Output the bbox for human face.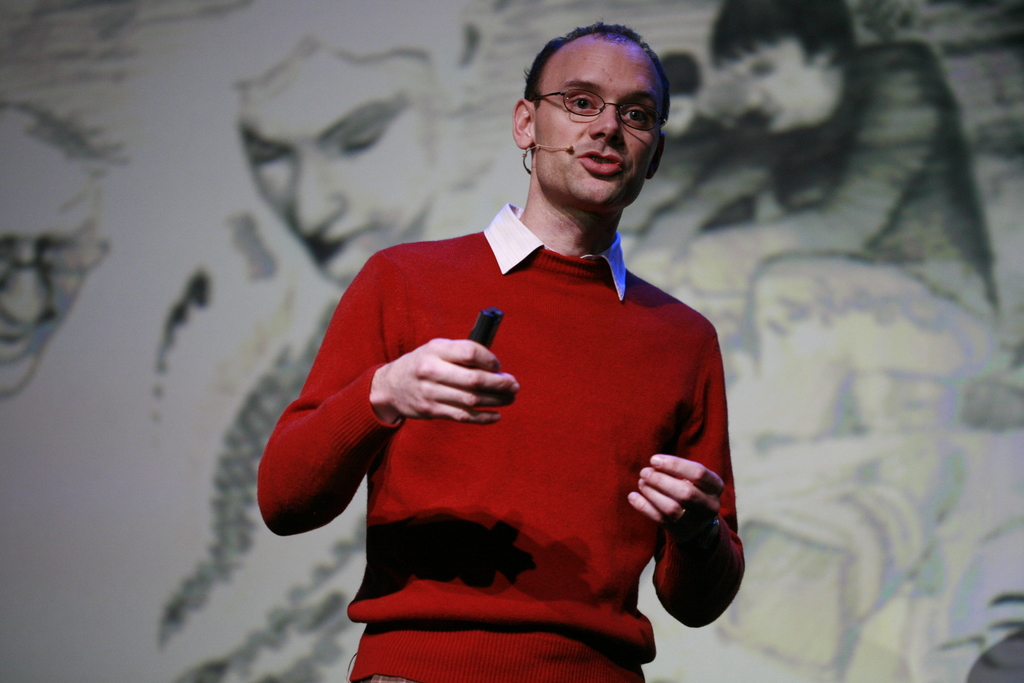
l=732, t=43, r=810, b=126.
